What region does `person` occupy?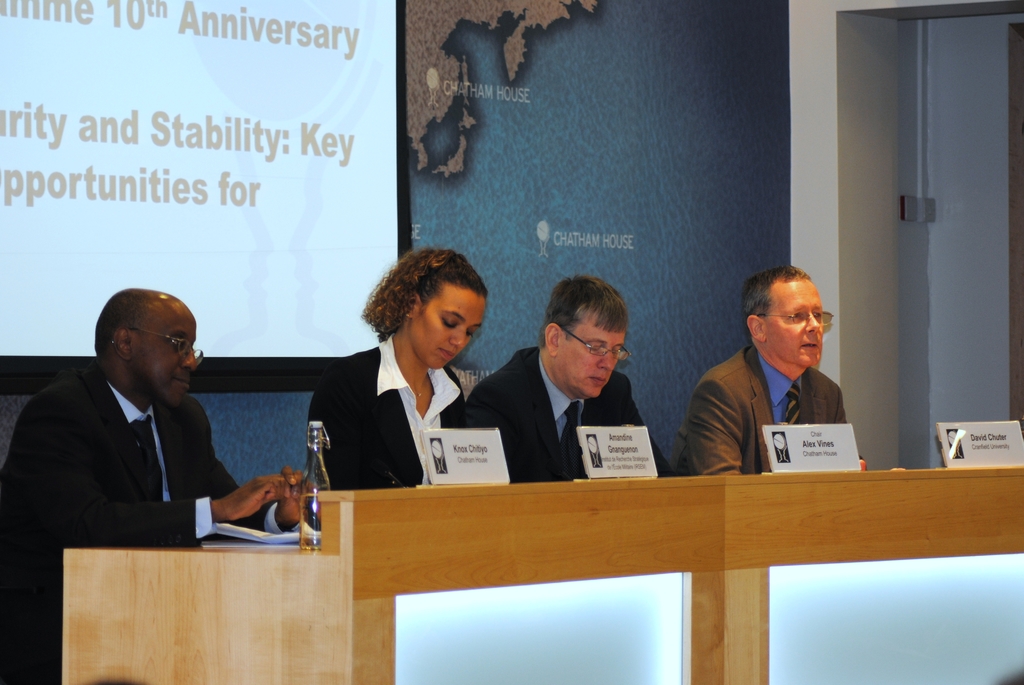
bbox(690, 261, 865, 494).
